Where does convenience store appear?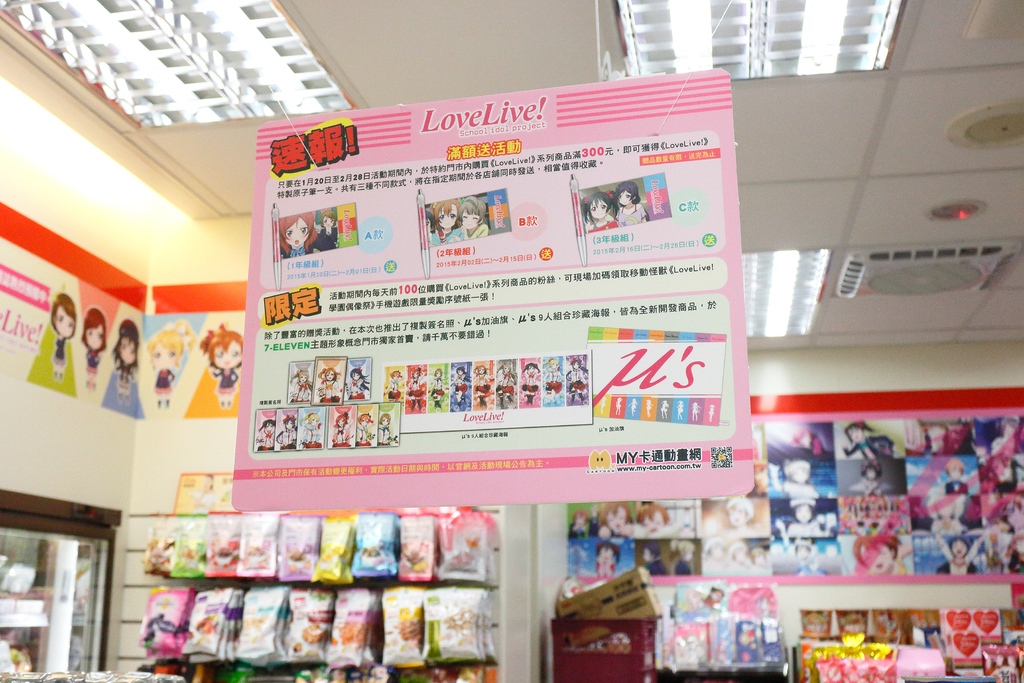
Appears at [left=70, top=468, right=607, bottom=670].
